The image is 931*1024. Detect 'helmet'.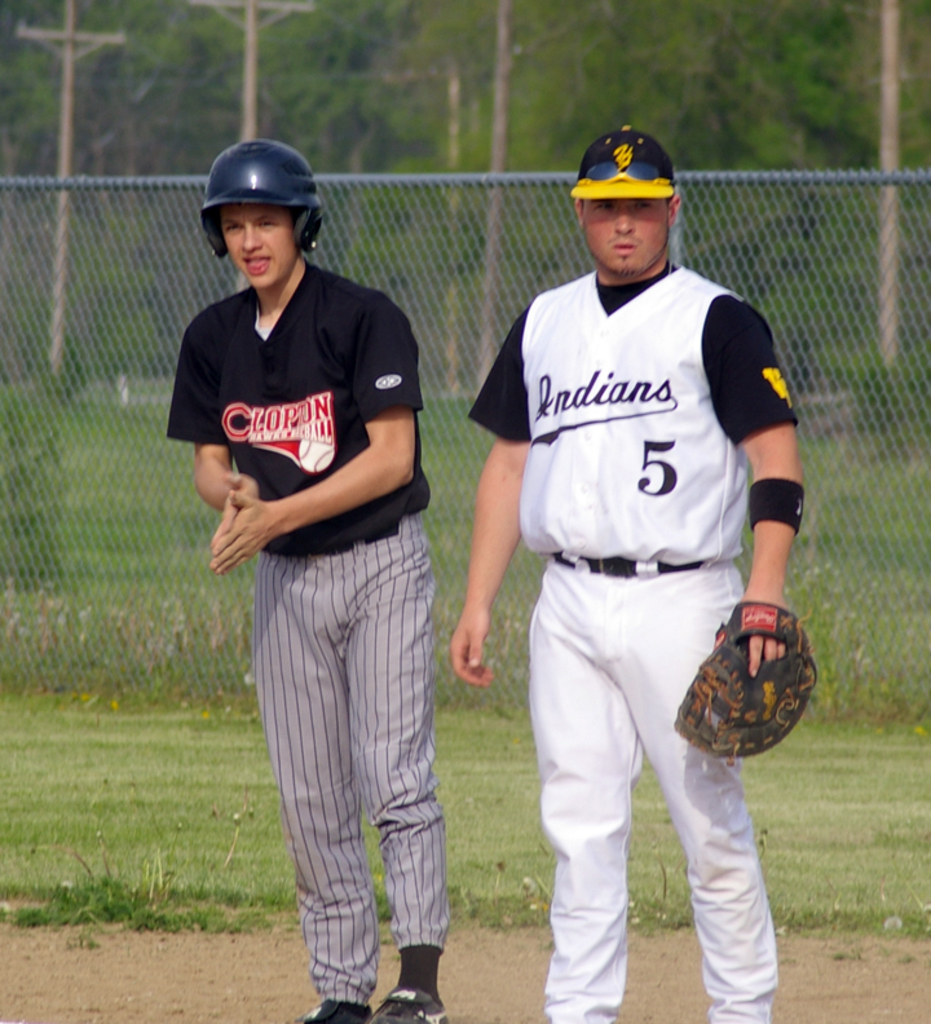
Detection: 572, 124, 679, 203.
